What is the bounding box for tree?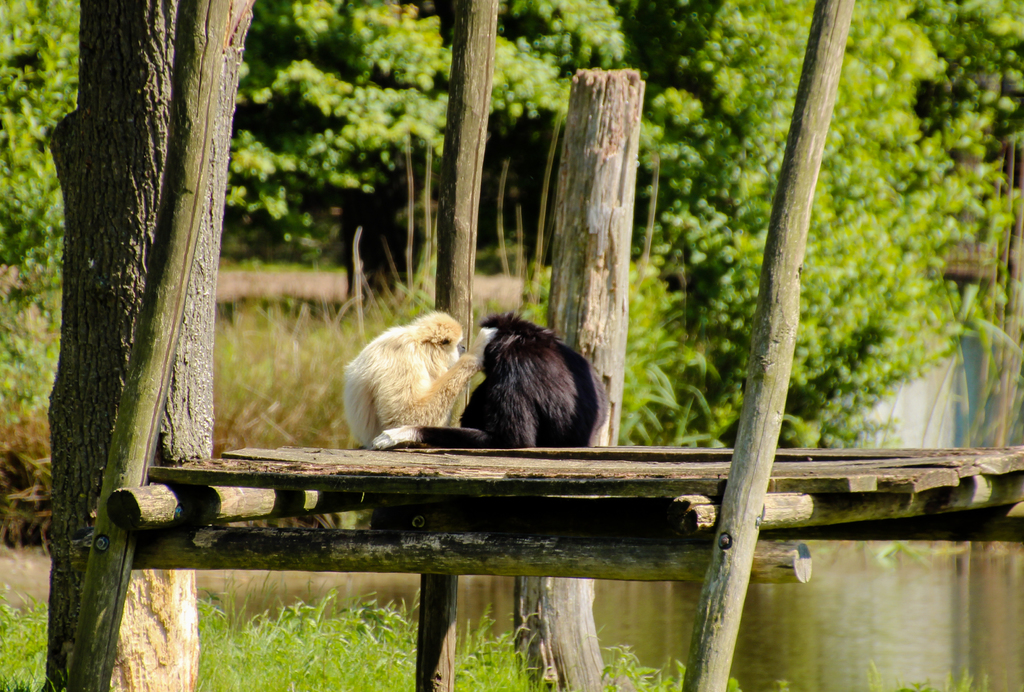
488,0,635,190.
